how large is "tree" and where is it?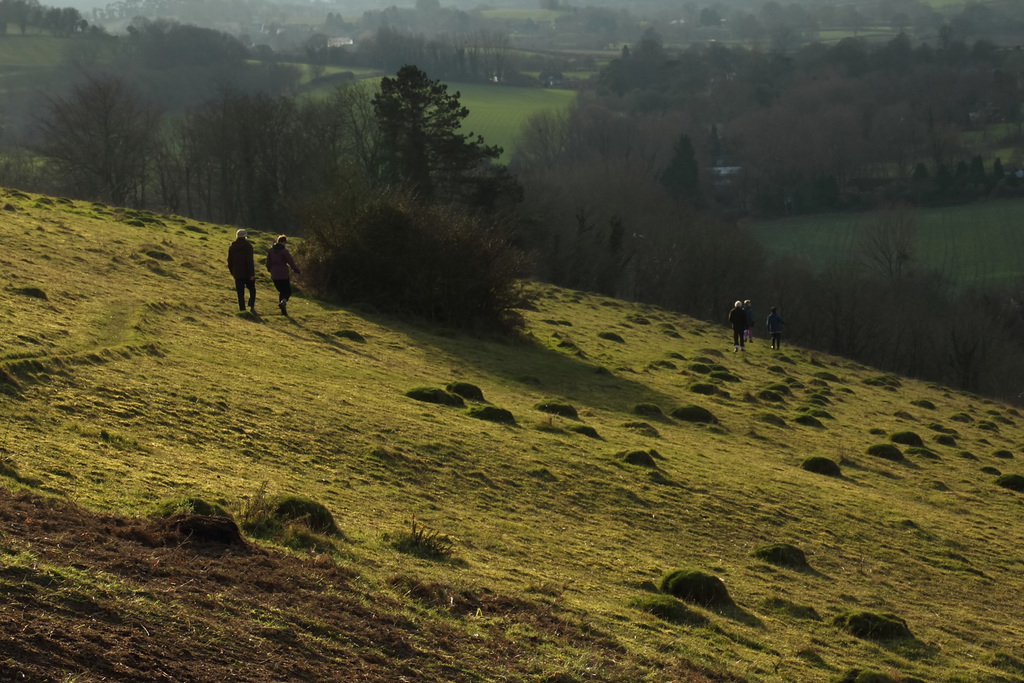
Bounding box: 255,43,274,82.
